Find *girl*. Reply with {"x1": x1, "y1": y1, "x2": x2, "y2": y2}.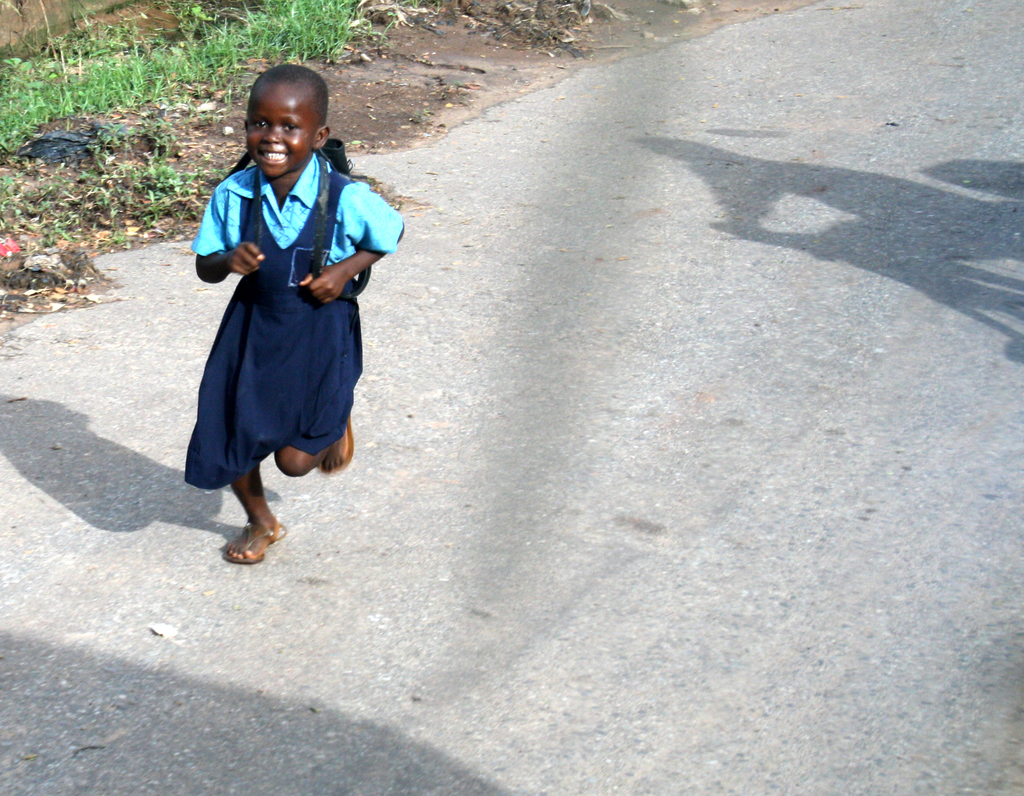
{"x1": 180, "y1": 54, "x2": 412, "y2": 571}.
